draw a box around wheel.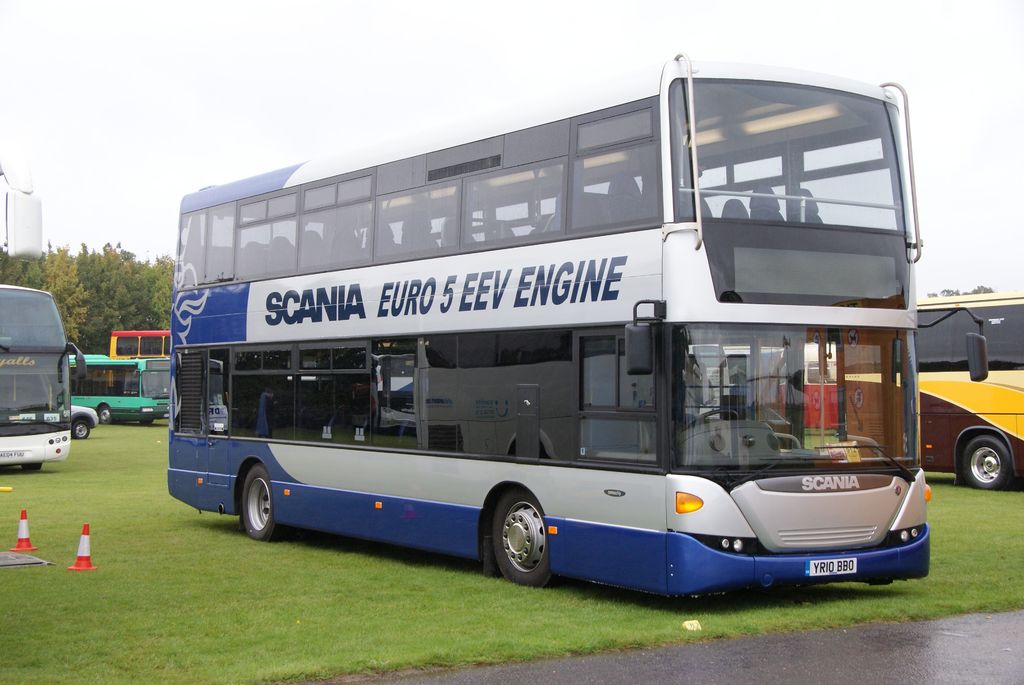
region(141, 414, 152, 423).
